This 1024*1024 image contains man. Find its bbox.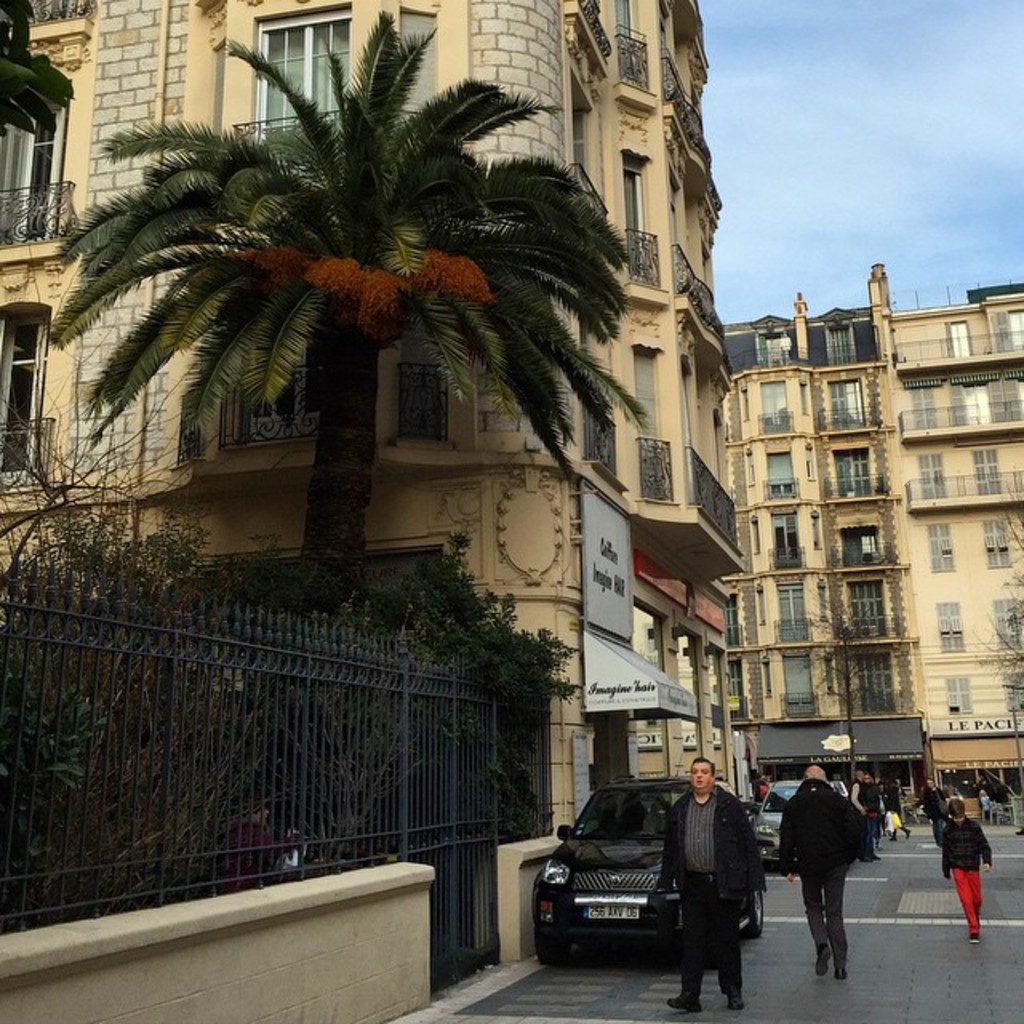
656,758,739,1010.
